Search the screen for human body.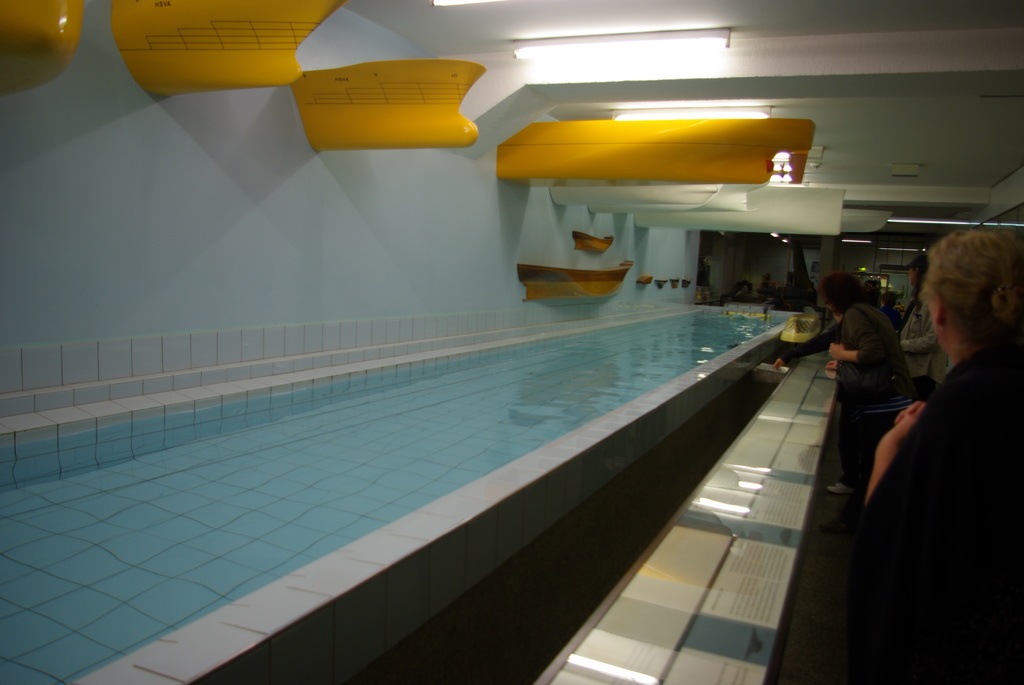
Found at [813,272,907,500].
